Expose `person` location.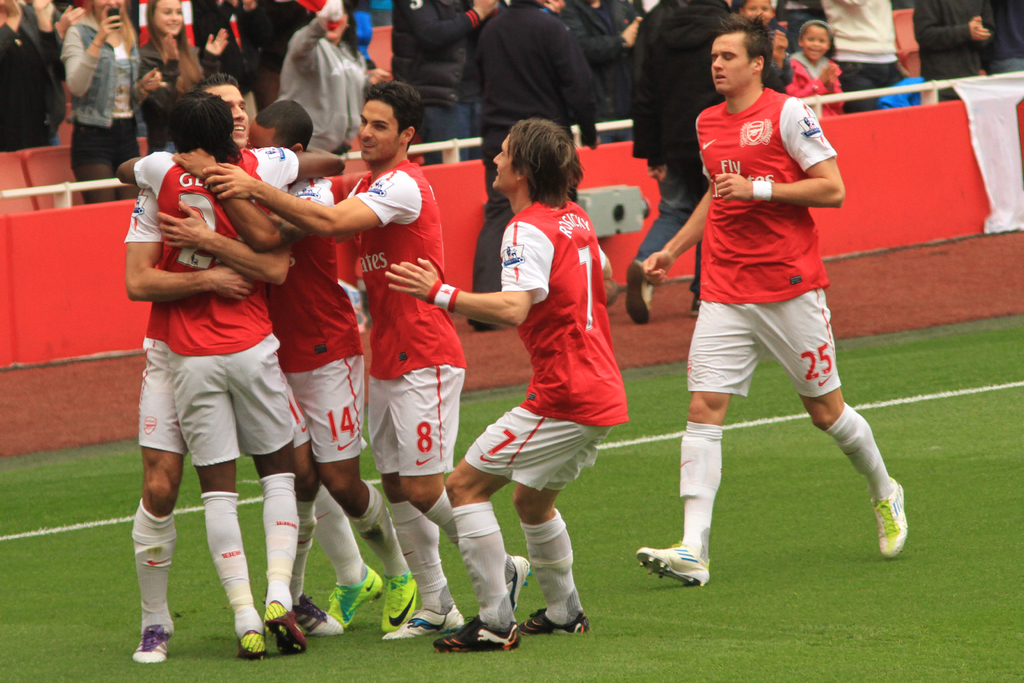
Exposed at <bbox>280, 0, 387, 154</bbox>.
